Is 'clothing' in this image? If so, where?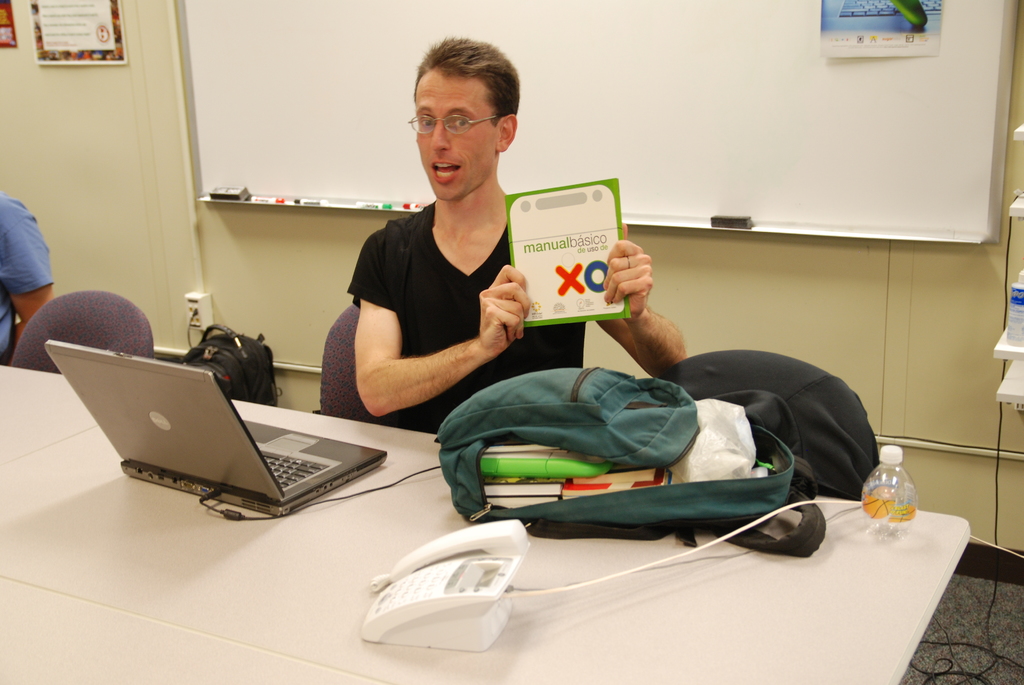
Yes, at [328,191,547,411].
